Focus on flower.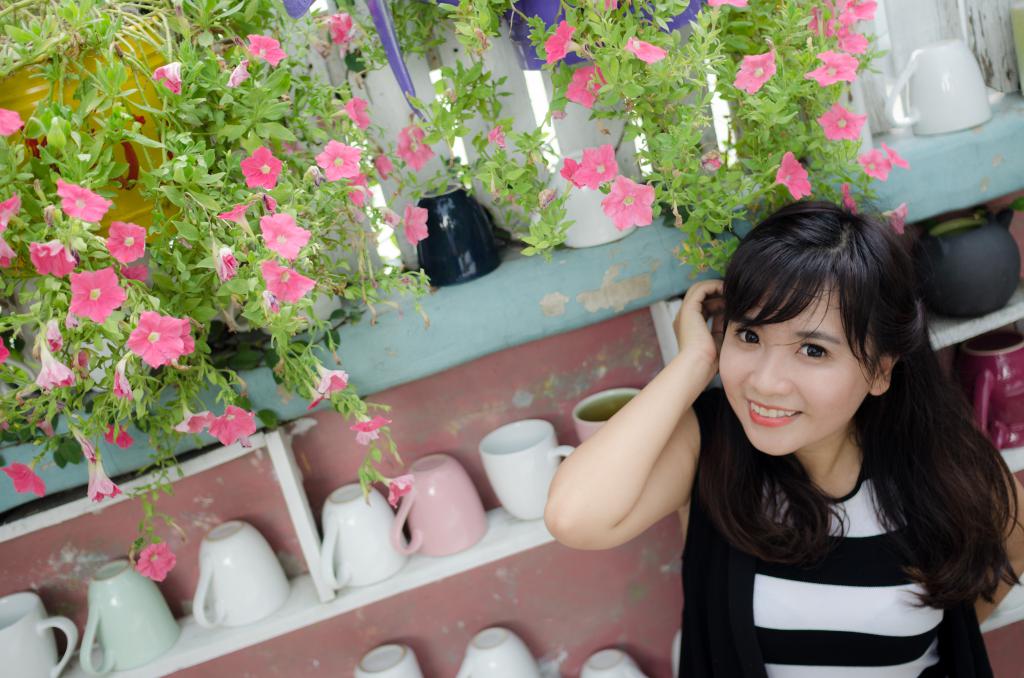
Focused at BBox(171, 396, 217, 437).
